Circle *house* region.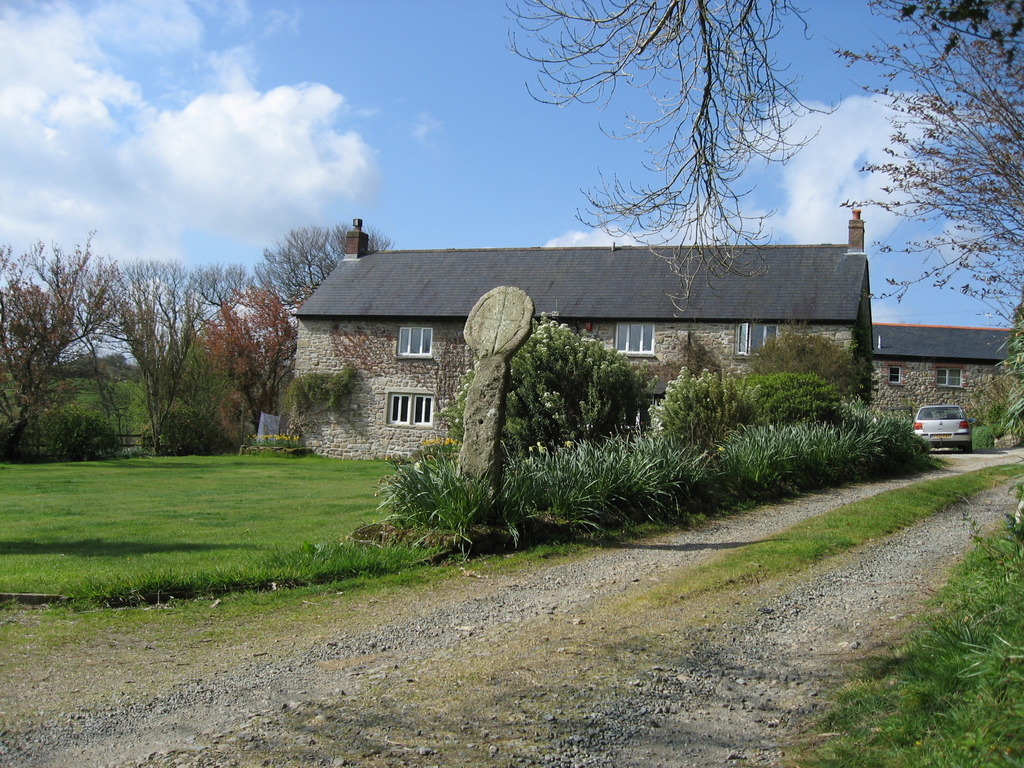
Region: [321, 213, 888, 489].
